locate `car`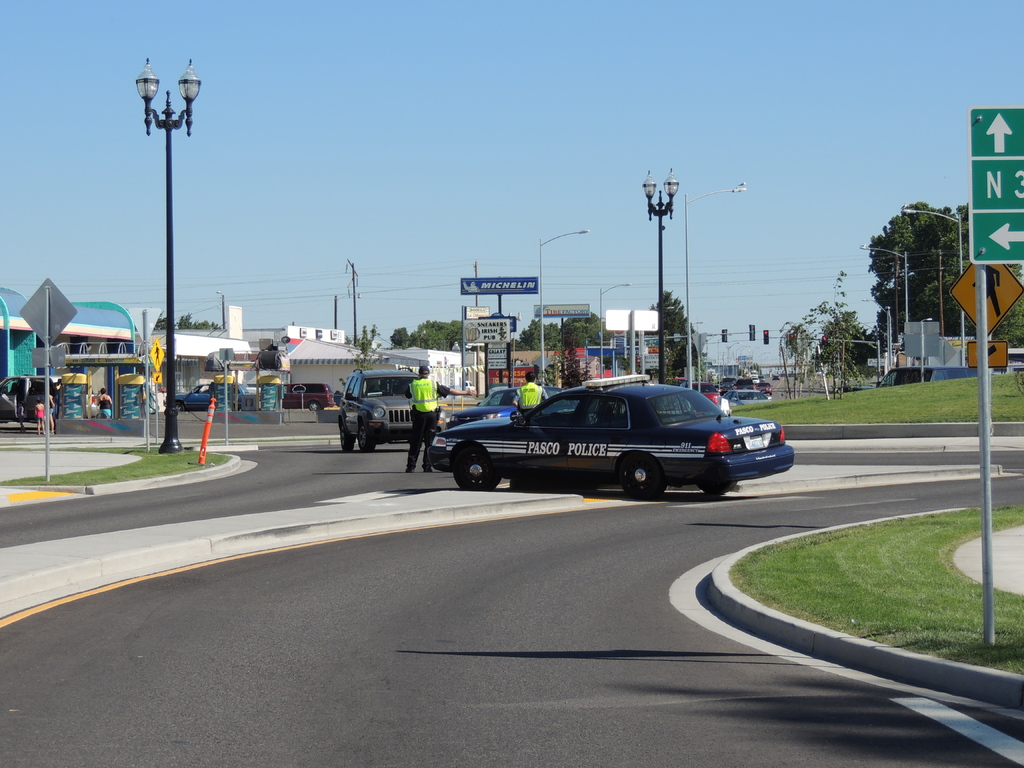
select_region(173, 381, 259, 410)
